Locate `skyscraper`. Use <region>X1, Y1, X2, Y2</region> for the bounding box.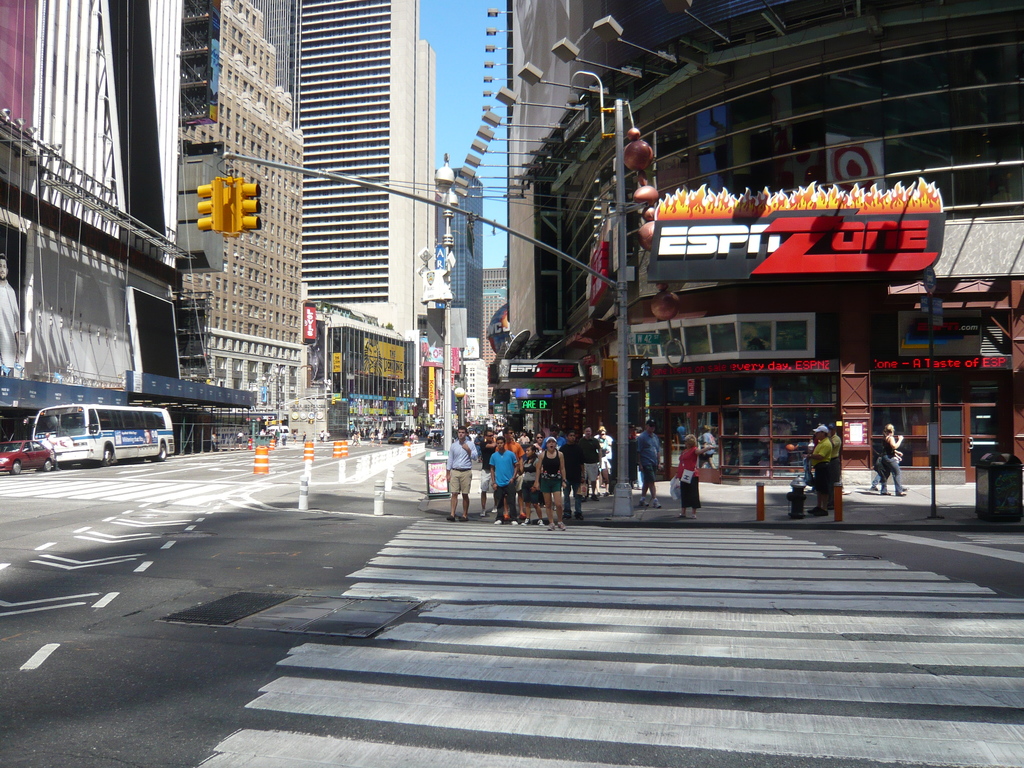
<region>179, 0, 310, 396</region>.
